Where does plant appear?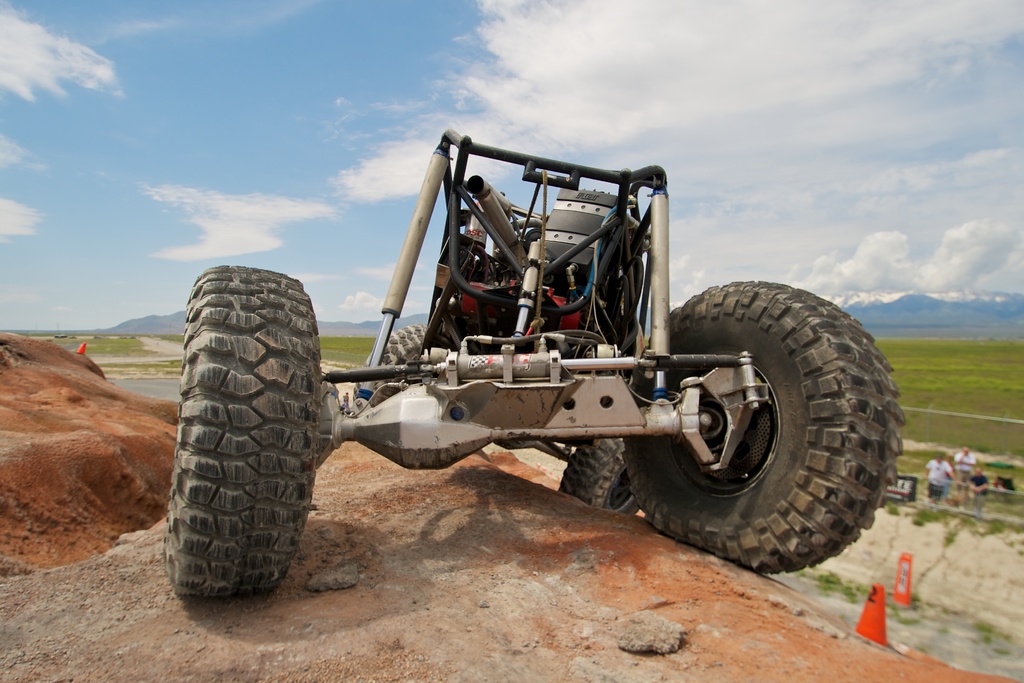
Appears at [left=818, top=565, right=839, bottom=591].
